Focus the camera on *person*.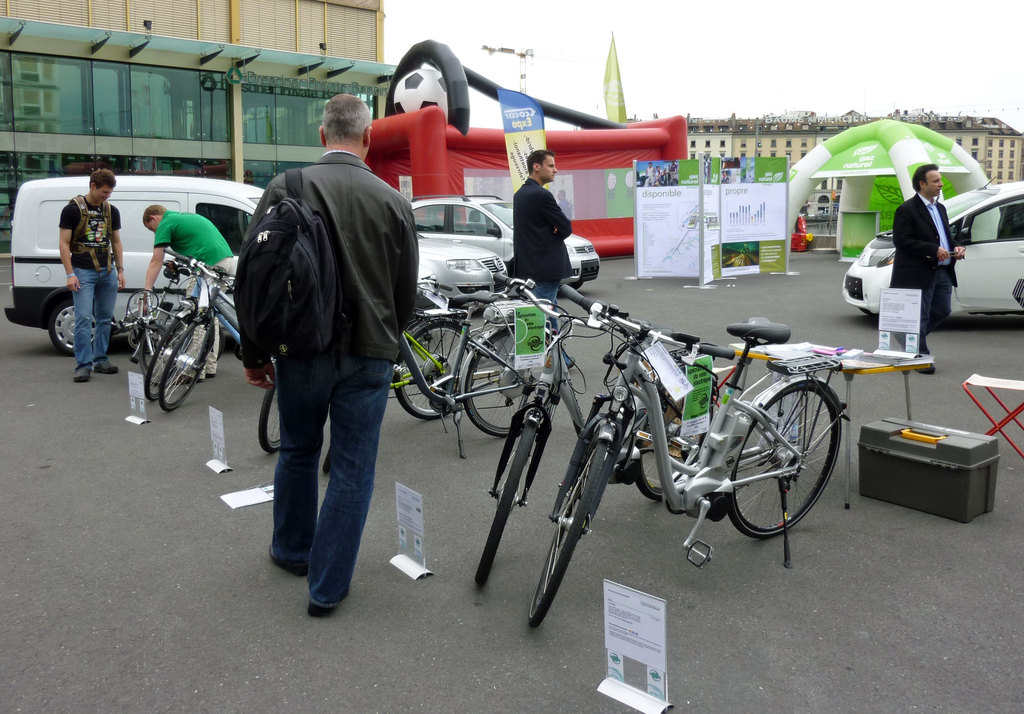
Focus region: [58, 170, 125, 385].
